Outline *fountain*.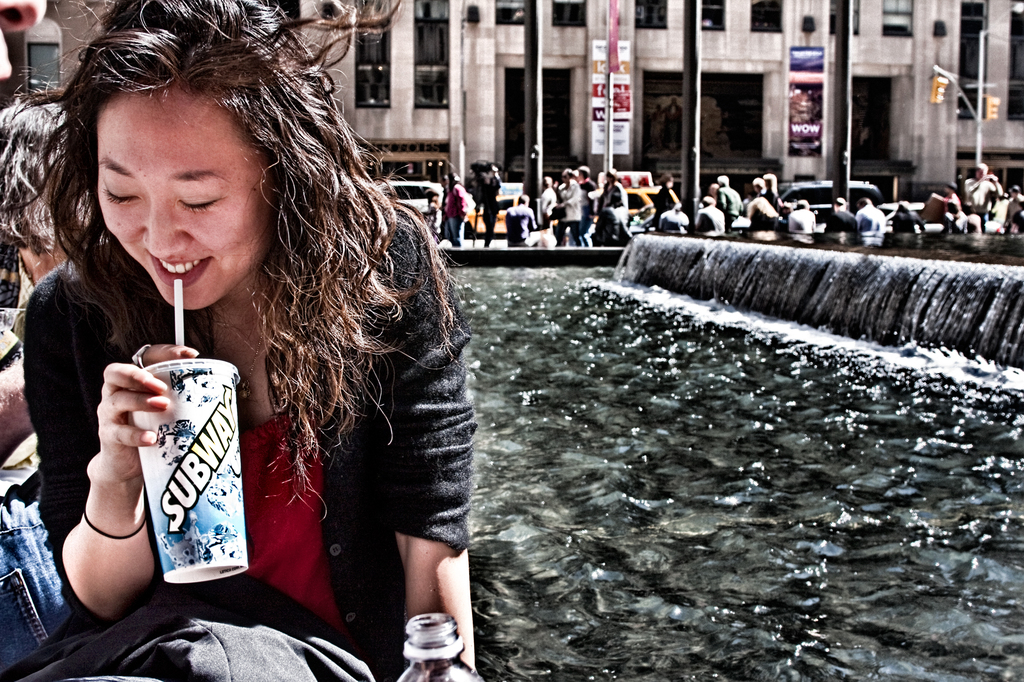
Outline: <box>439,104,984,656</box>.
